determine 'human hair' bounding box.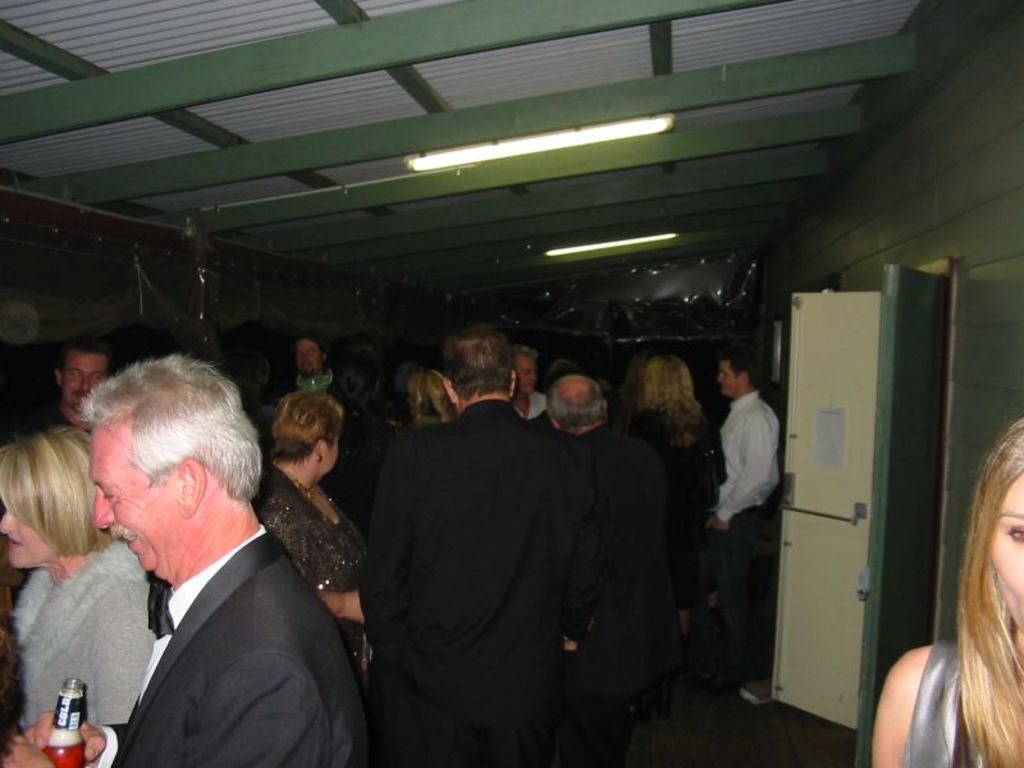
Determined: bbox(265, 390, 339, 467).
